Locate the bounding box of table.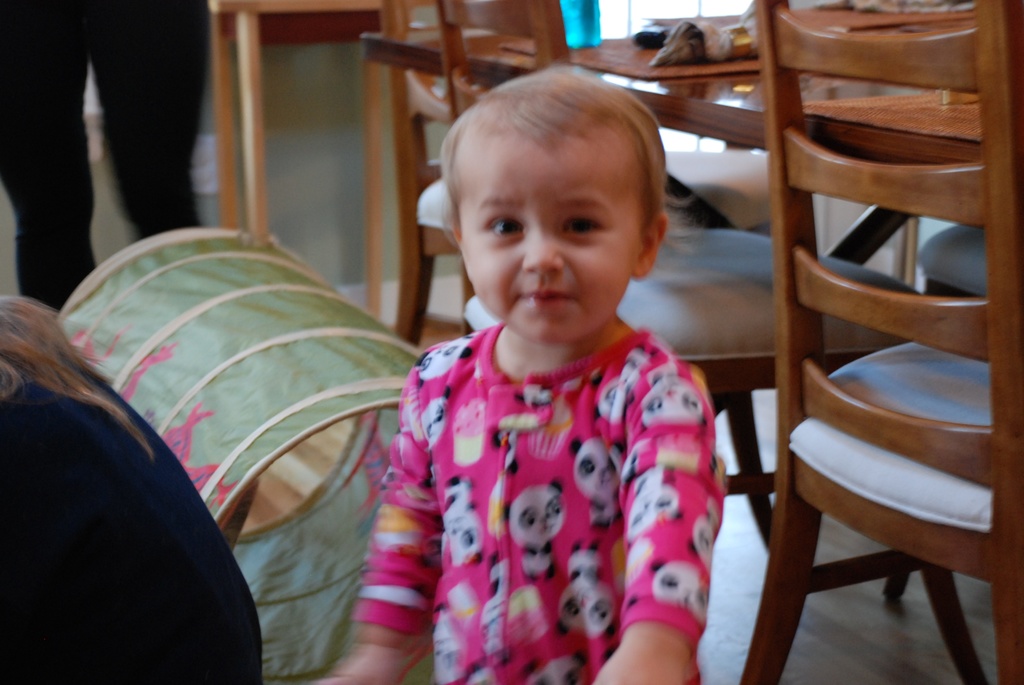
Bounding box: detection(360, 24, 985, 259).
